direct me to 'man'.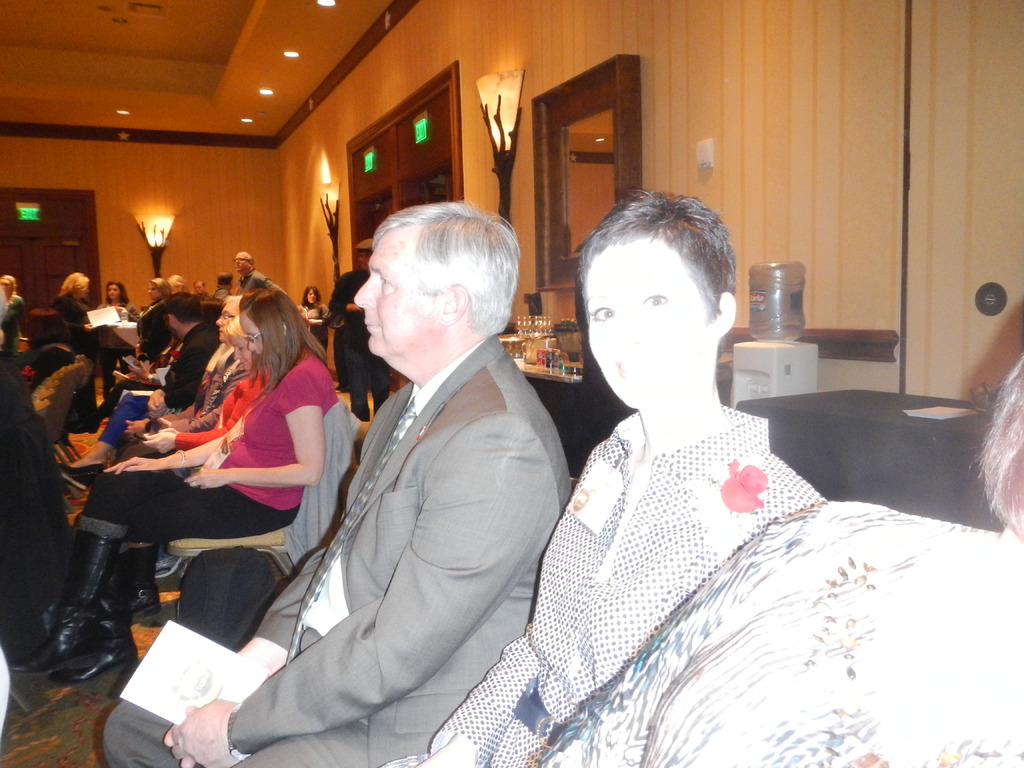
Direction: [x1=144, y1=294, x2=221, y2=417].
